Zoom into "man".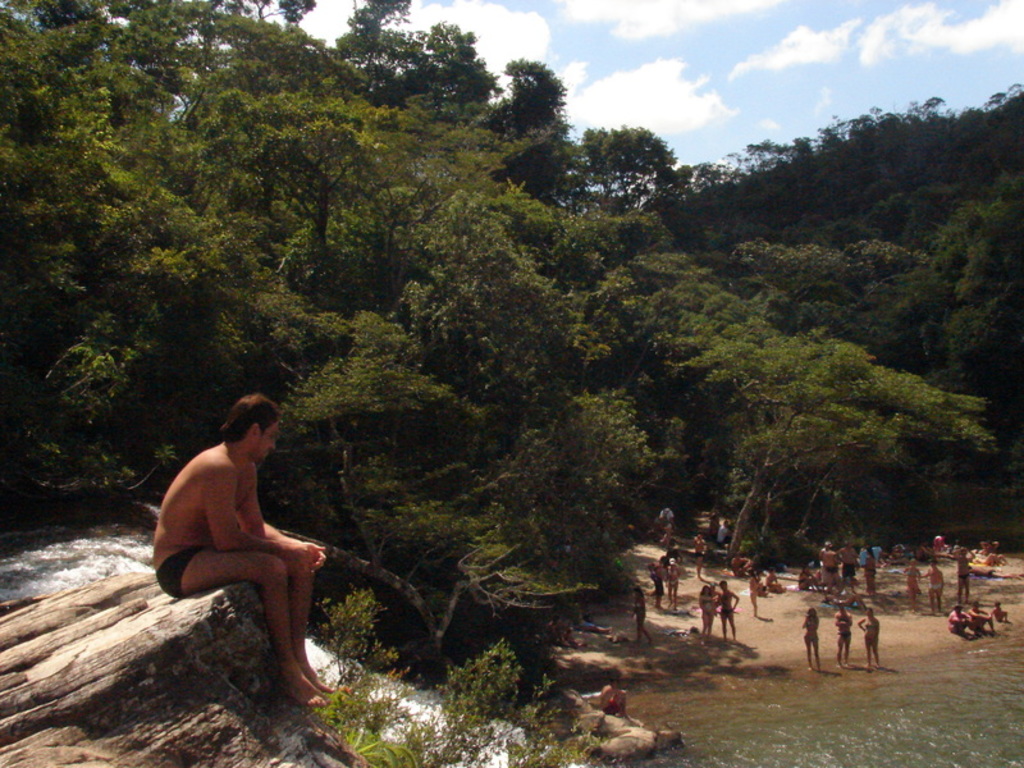
Zoom target: rect(655, 503, 677, 552).
